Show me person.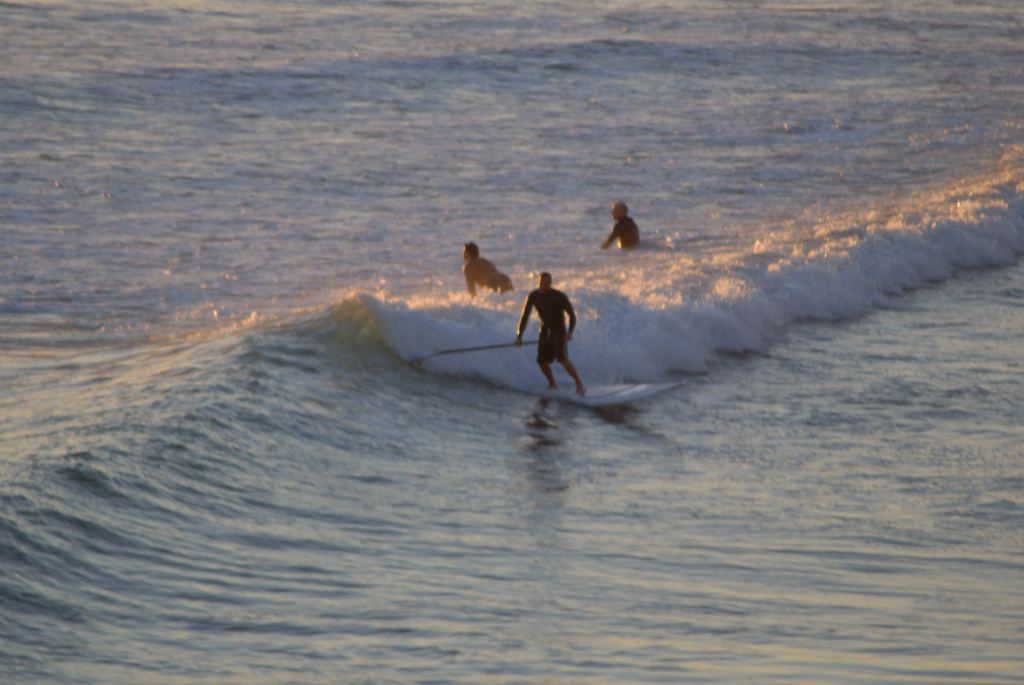
person is here: BBox(458, 244, 515, 301).
